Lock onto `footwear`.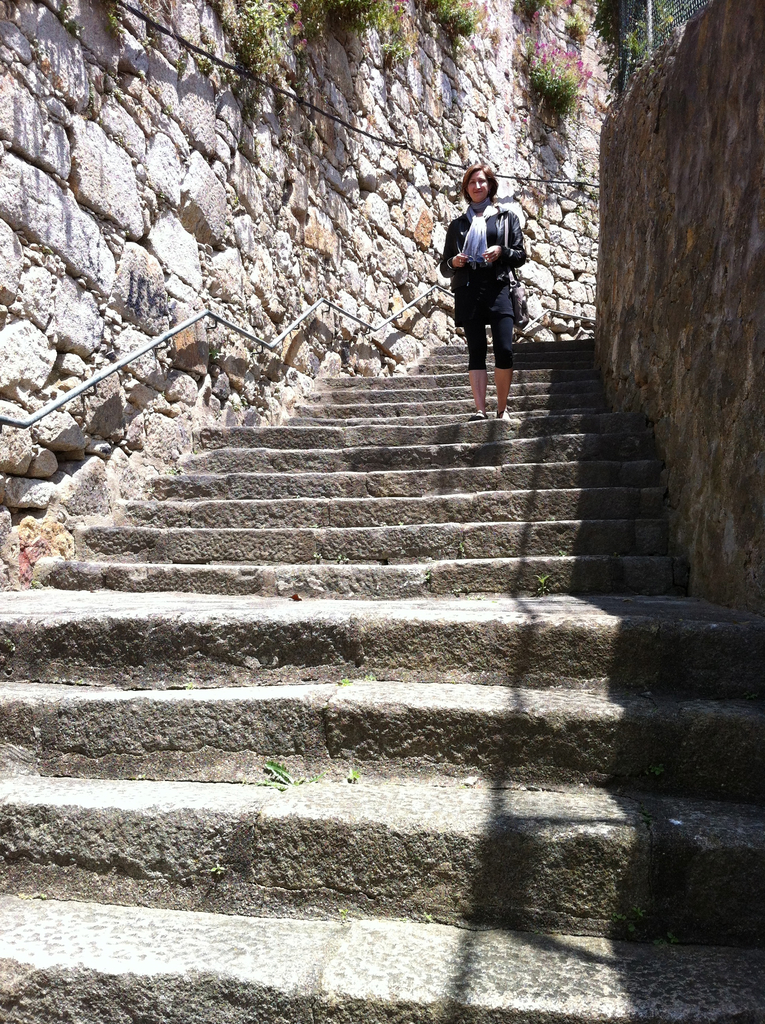
Locked: (496,410,511,420).
